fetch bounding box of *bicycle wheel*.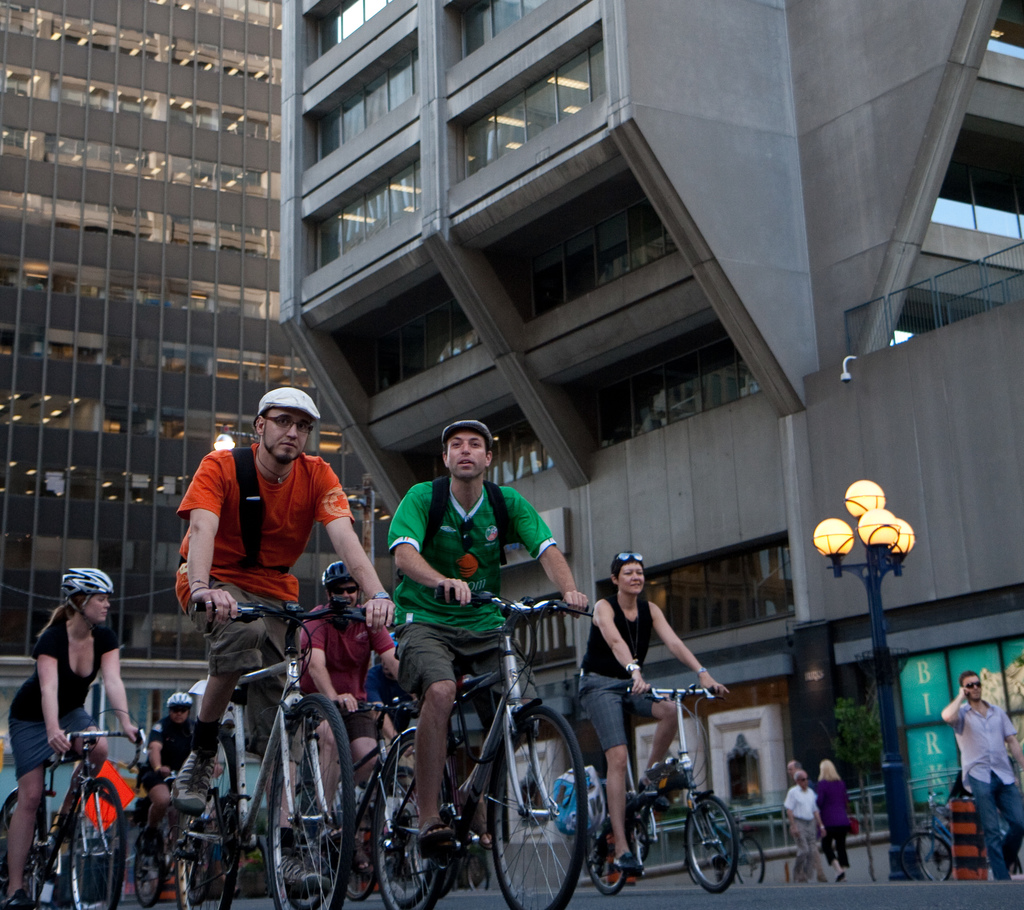
Bbox: pyautogui.locateOnScreen(465, 851, 490, 895).
